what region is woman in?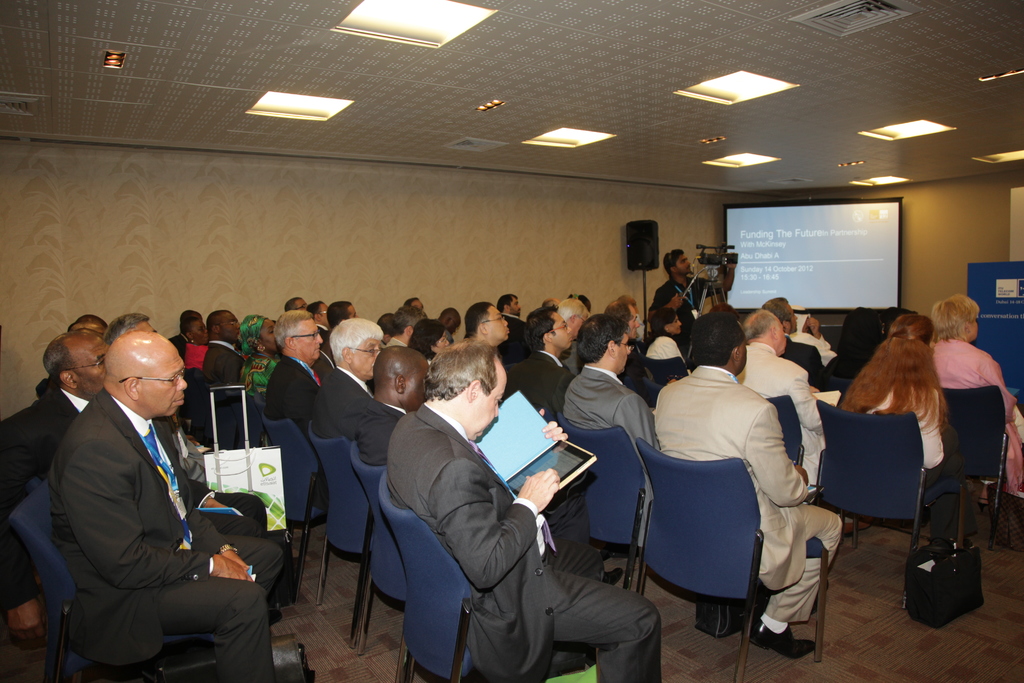
l=239, t=312, r=279, b=397.
